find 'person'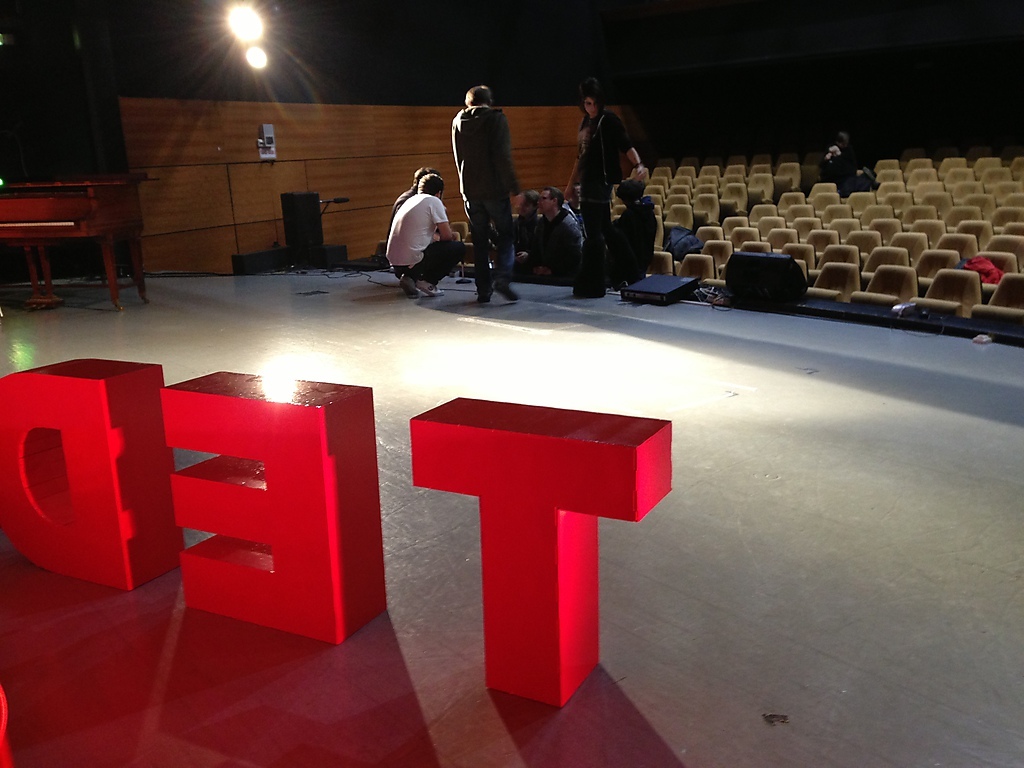
<bbox>536, 187, 576, 284</bbox>
